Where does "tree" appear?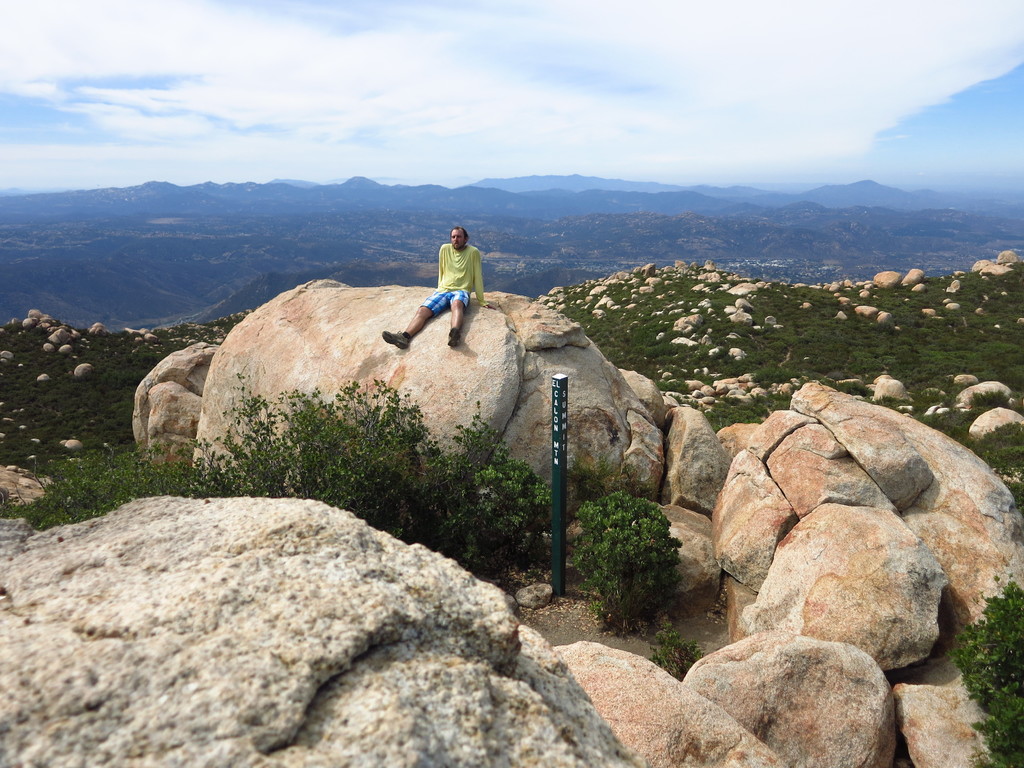
Appears at {"left": 17, "top": 377, "right": 551, "bottom": 586}.
